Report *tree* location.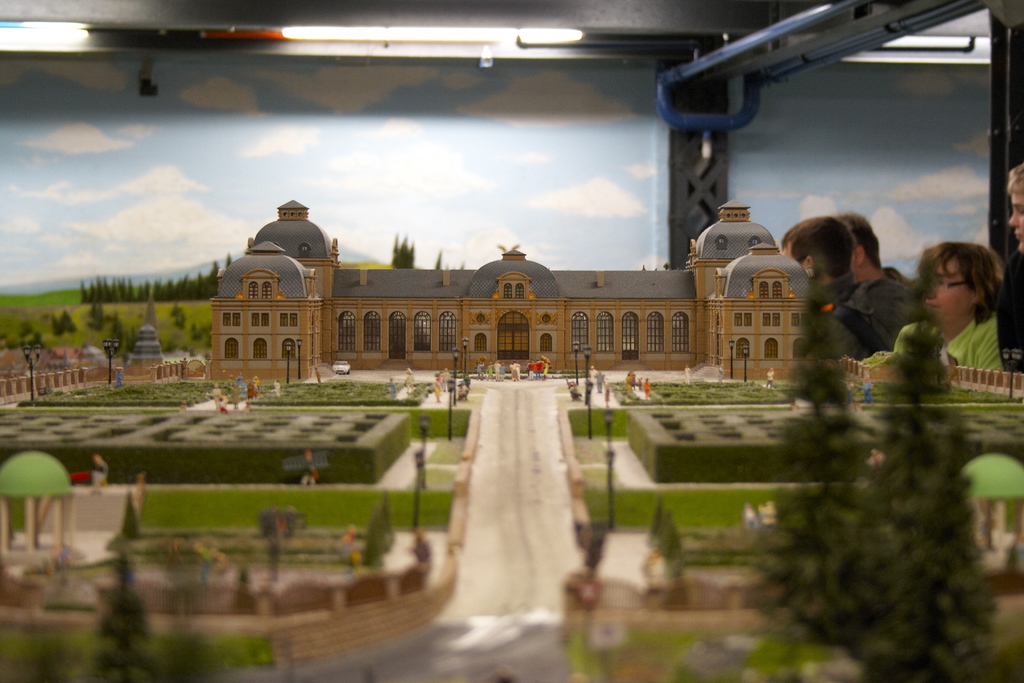
Report: x1=737, y1=276, x2=897, y2=651.
